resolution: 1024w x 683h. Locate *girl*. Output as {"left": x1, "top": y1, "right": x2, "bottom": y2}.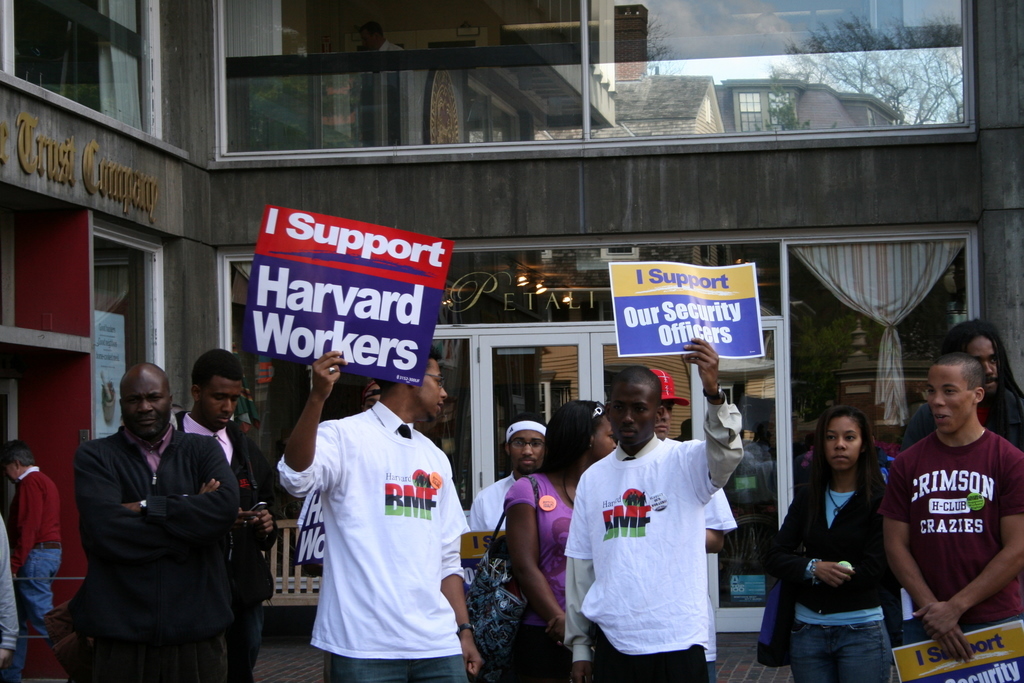
{"left": 770, "top": 403, "right": 896, "bottom": 682}.
